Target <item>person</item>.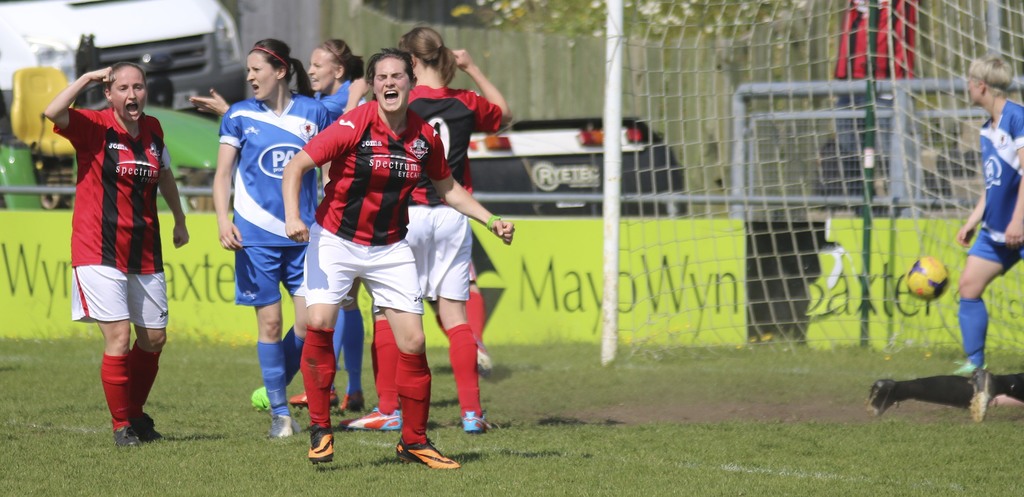
Target region: x1=214, y1=38, x2=335, y2=437.
